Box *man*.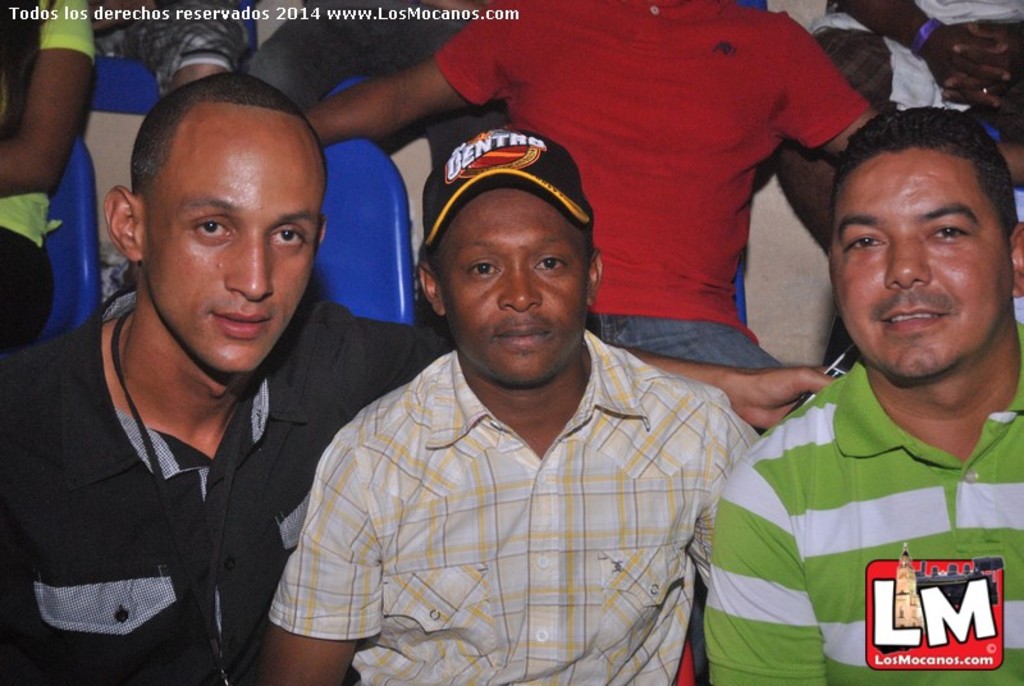
(0, 68, 835, 685).
